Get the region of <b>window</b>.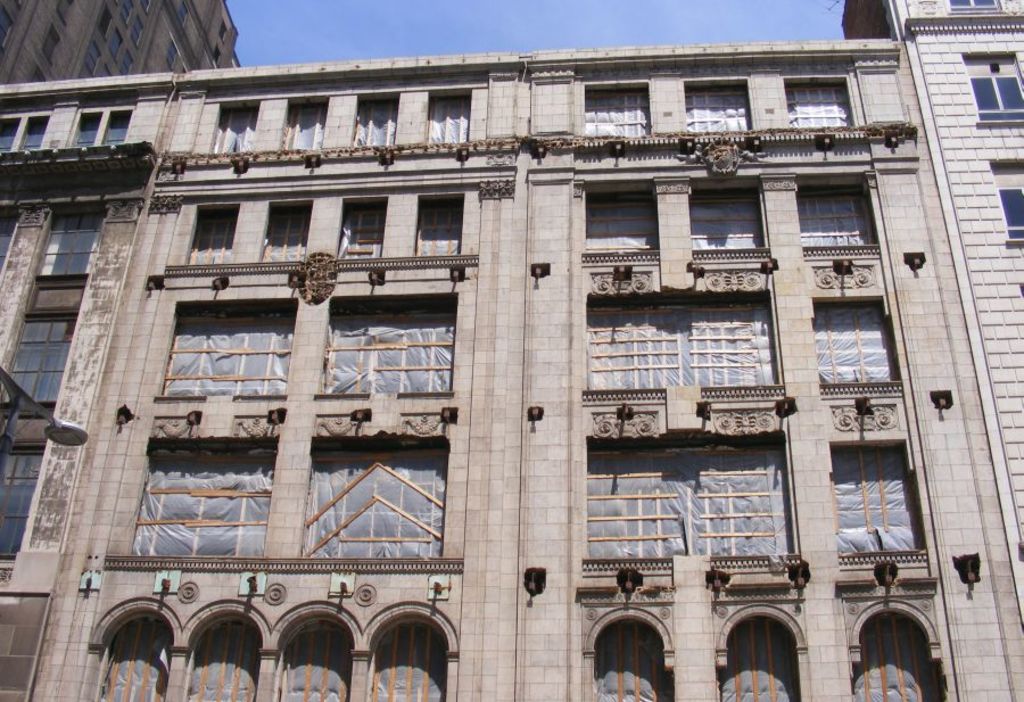
(834, 444, 917, 552).
